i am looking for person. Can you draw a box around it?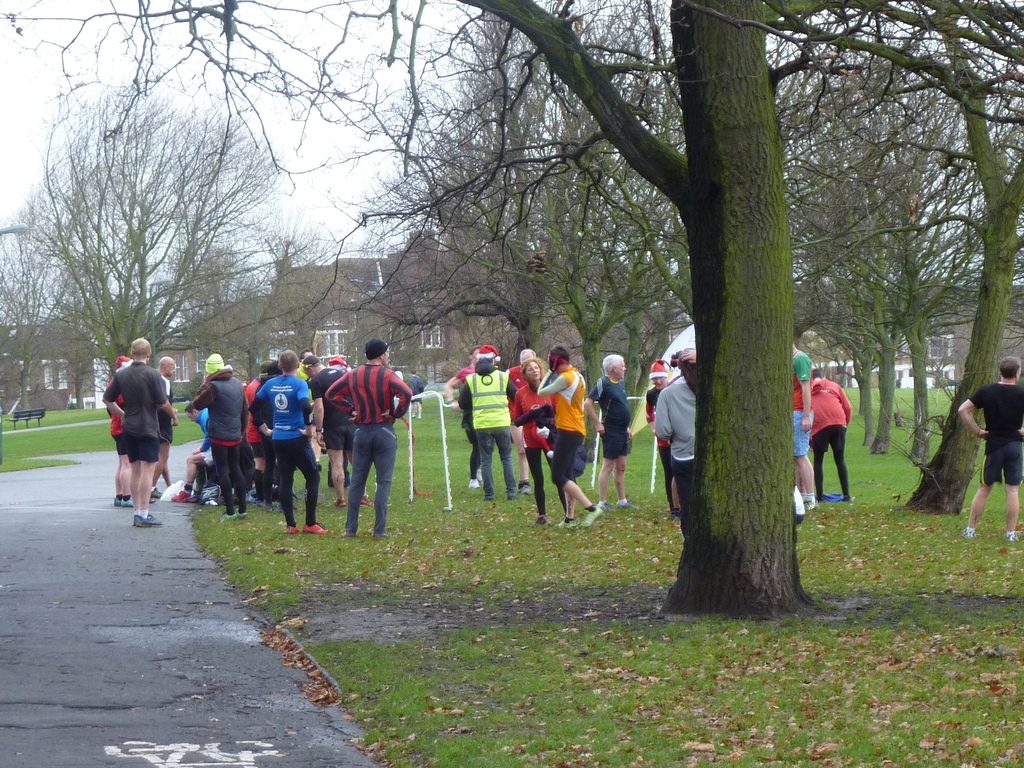
Sure, the bounding box is x1=321 y1=333 x2=410 y2=541.
